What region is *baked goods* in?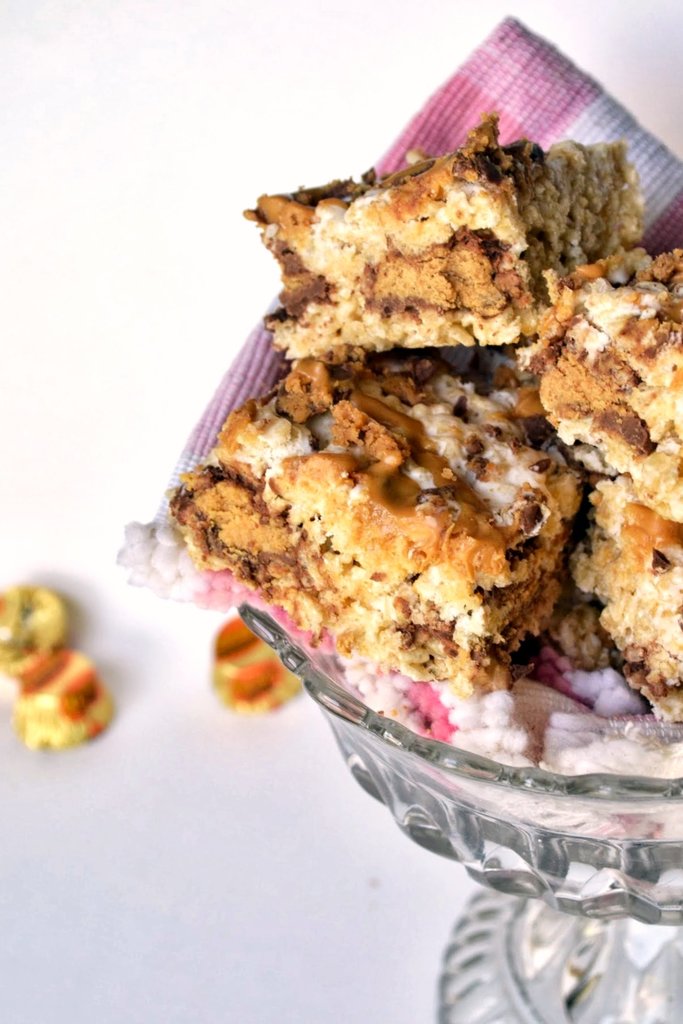
pyautogui.locateOnScreen(156, 346, 592, 691).
